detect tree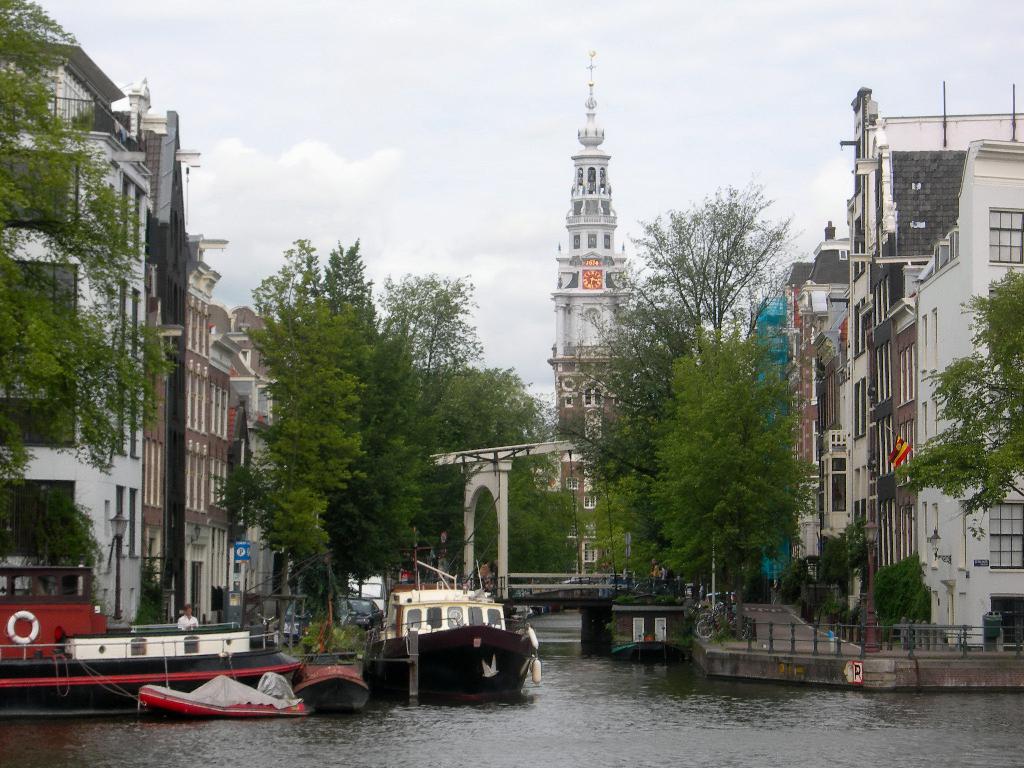
bbox=(915, 268, 1014, 631)
